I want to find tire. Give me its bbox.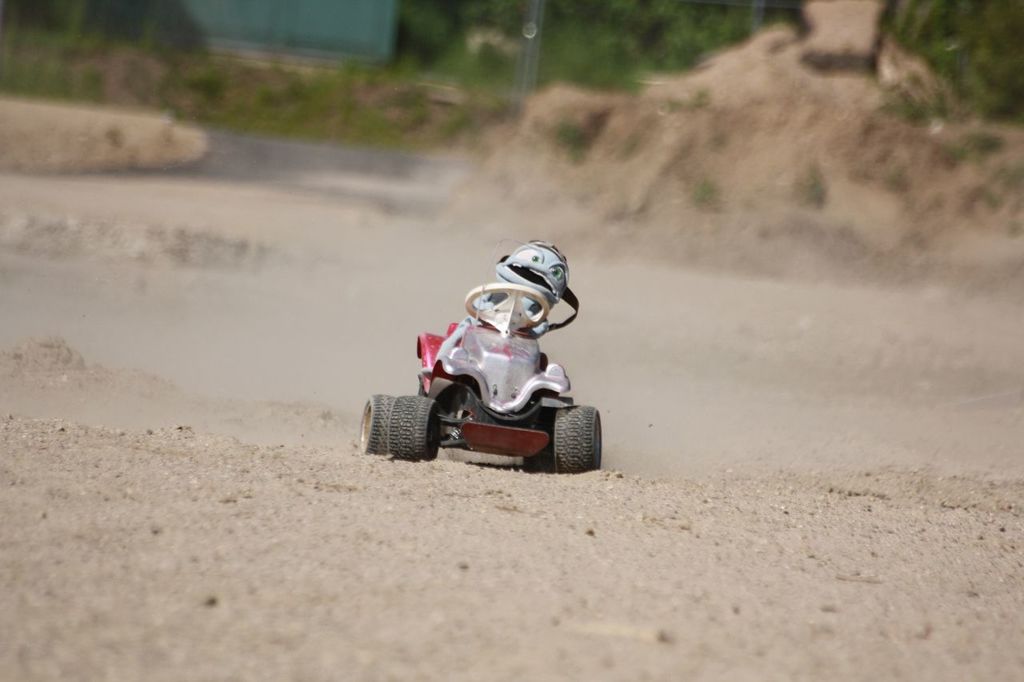
<region>384, 397, 441, 462</region>.
